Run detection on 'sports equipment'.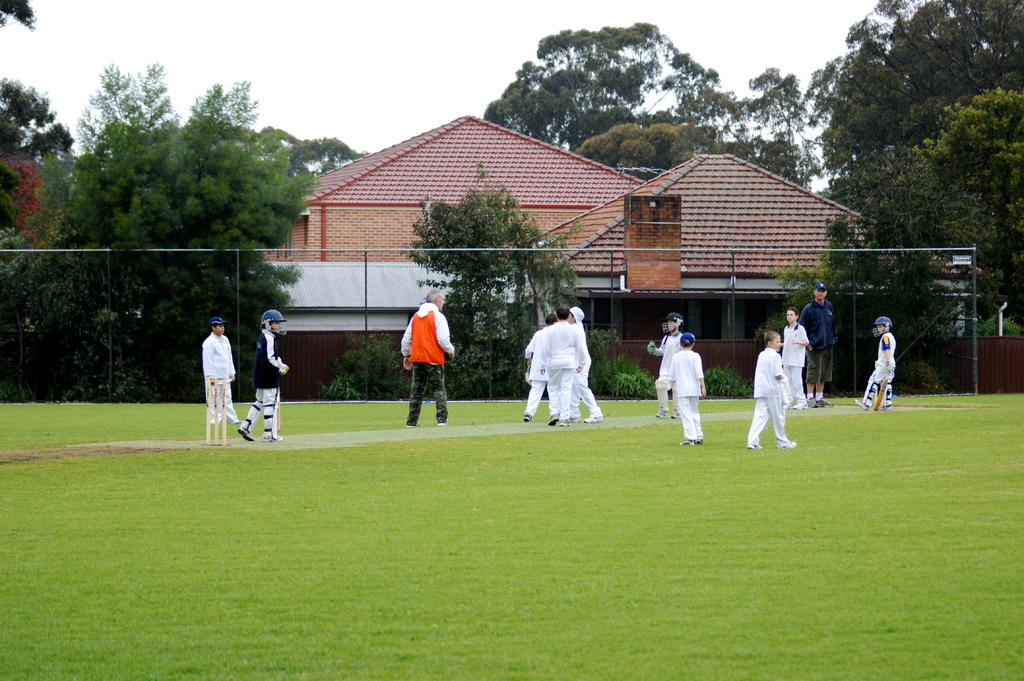
Result: [left=257, top=308, right=287, bottom=337].
